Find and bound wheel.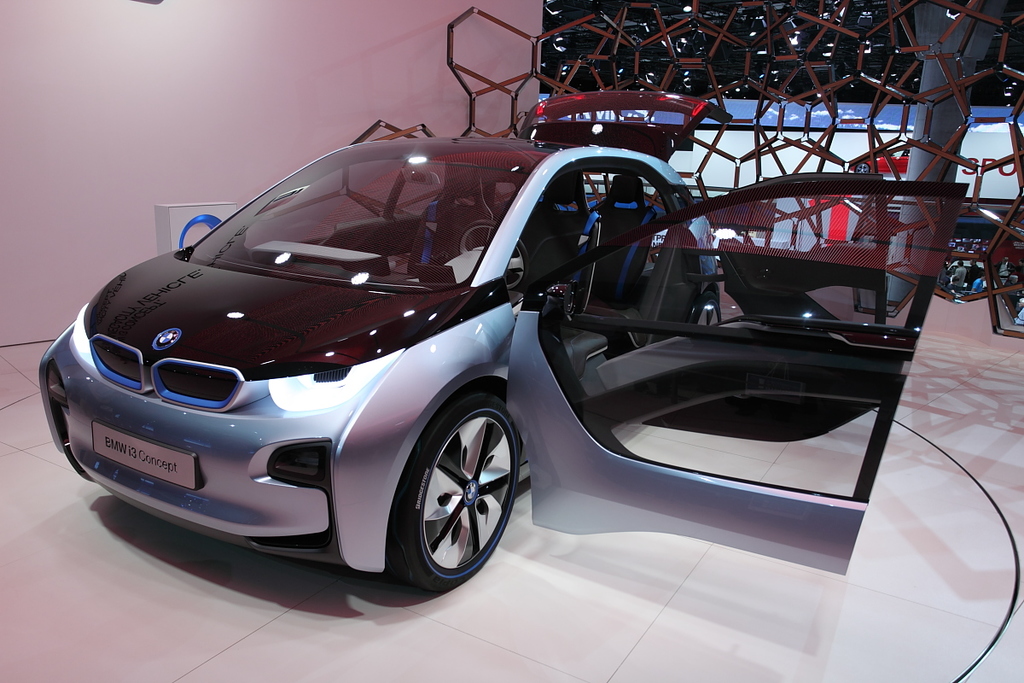
Bound: (left=385, top=397, right=521, bottom=587).
